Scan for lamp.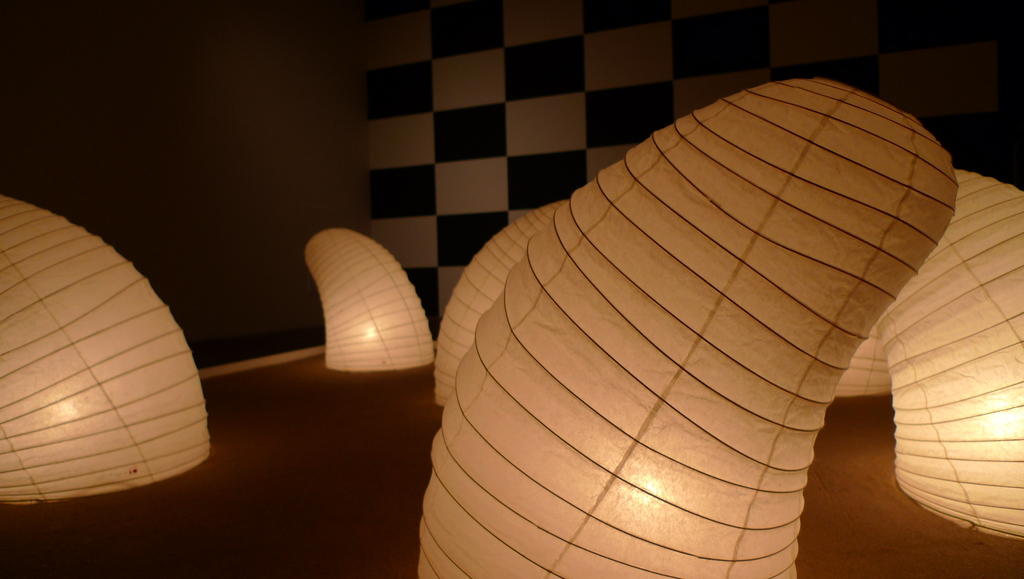
Scan result: region(828, 329, 897, 404).
